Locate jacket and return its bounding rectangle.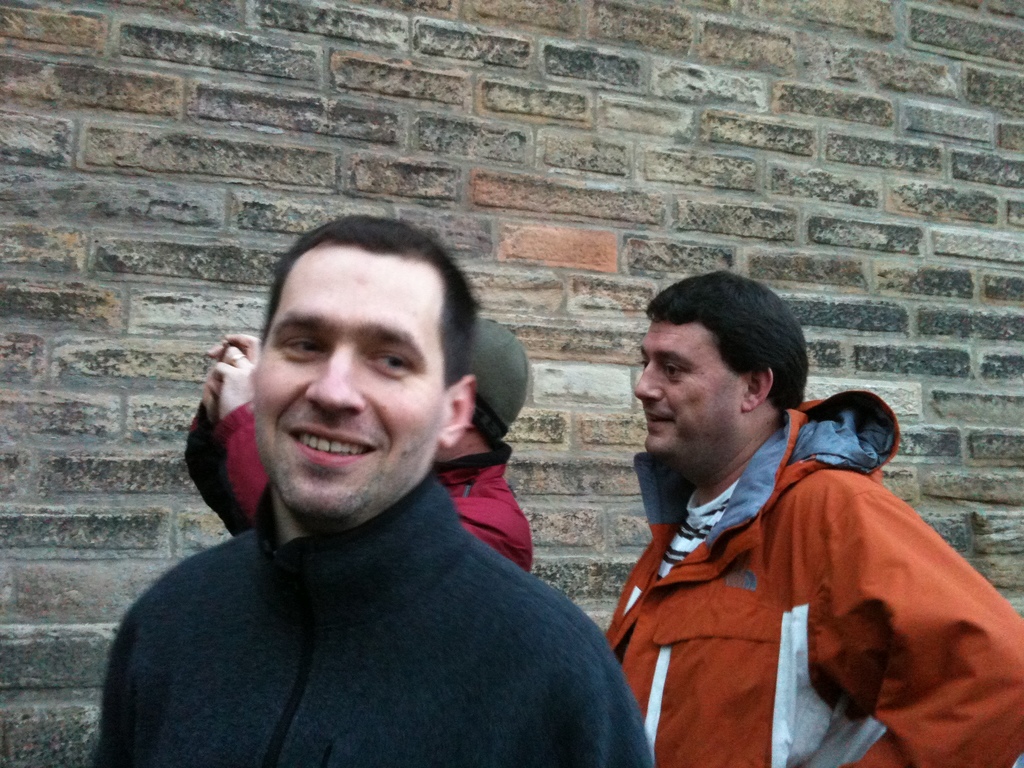
region(184, 404, 535, 573).
